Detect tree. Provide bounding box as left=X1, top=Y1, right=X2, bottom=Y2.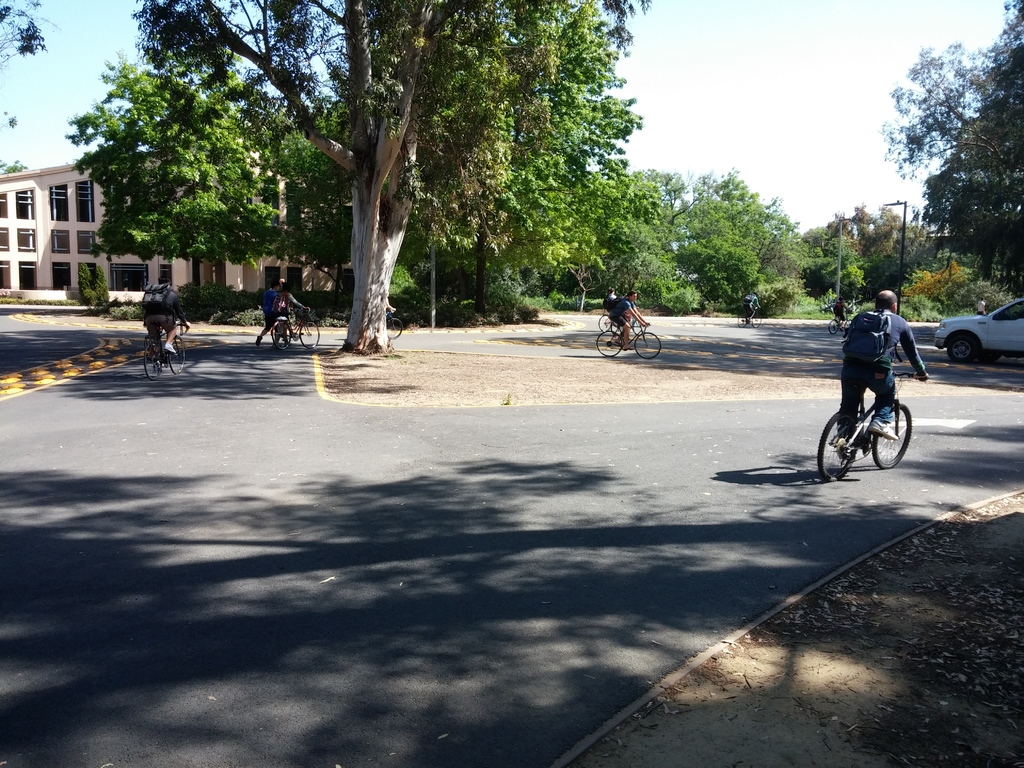
left=800, top=247, right=861, bottom=311.
